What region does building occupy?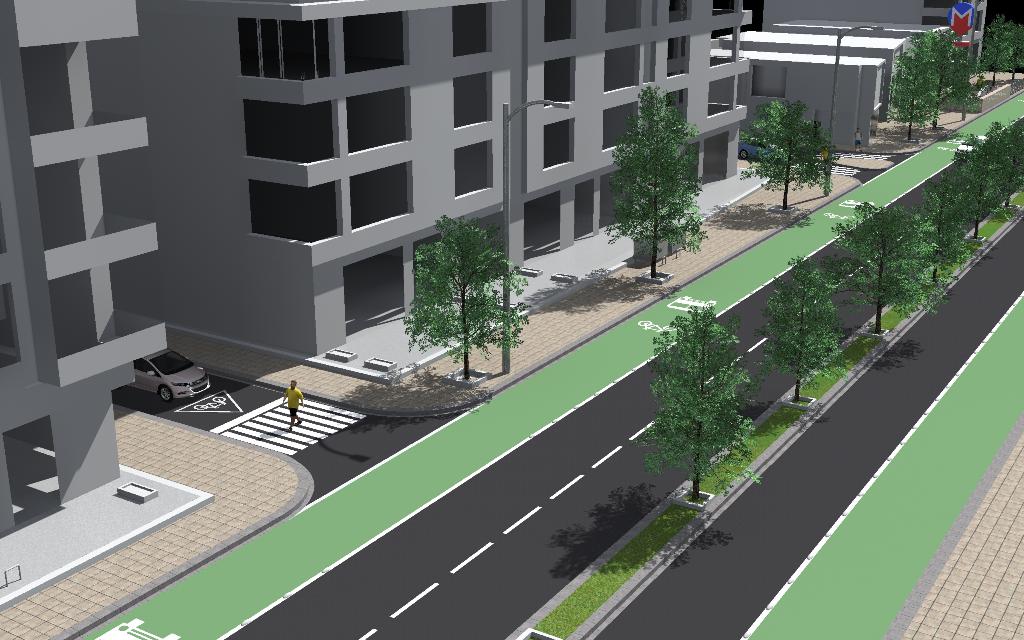
bbox=(86, 0, 758, 348).
